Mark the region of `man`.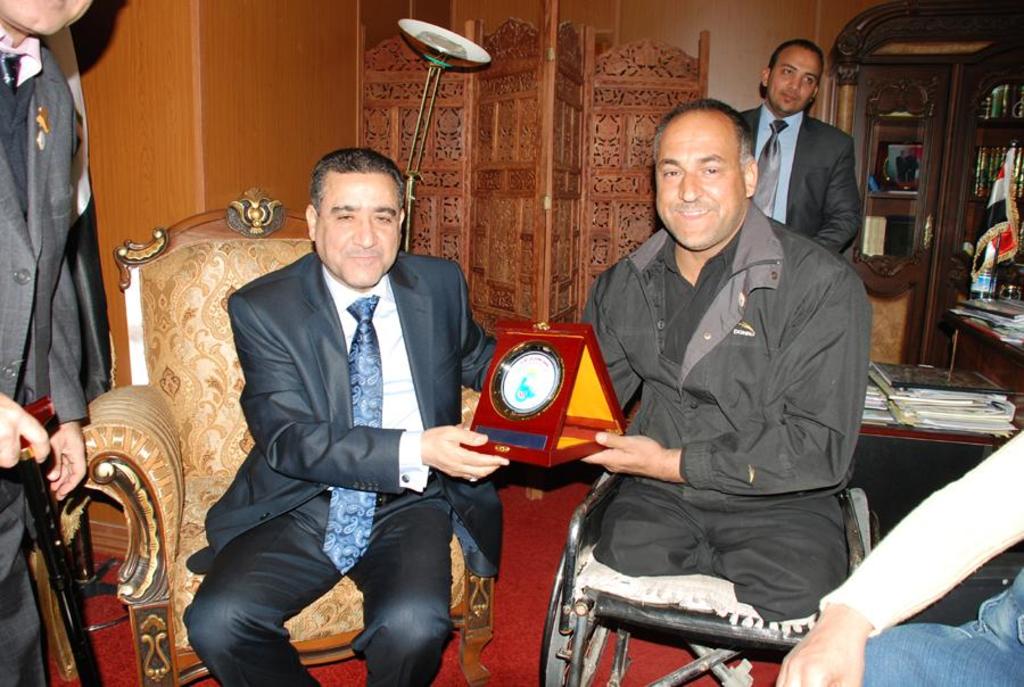
Region: locate(578, 98, 872, 628).
